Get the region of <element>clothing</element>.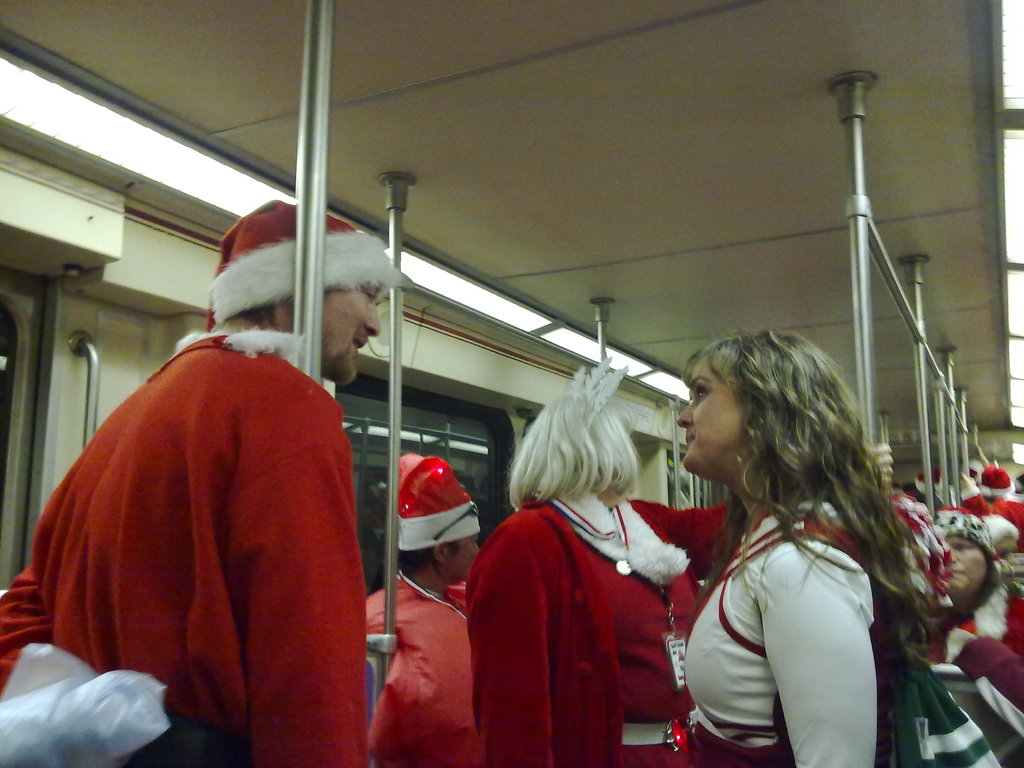
BBox(922, 580, 1023, 713).
